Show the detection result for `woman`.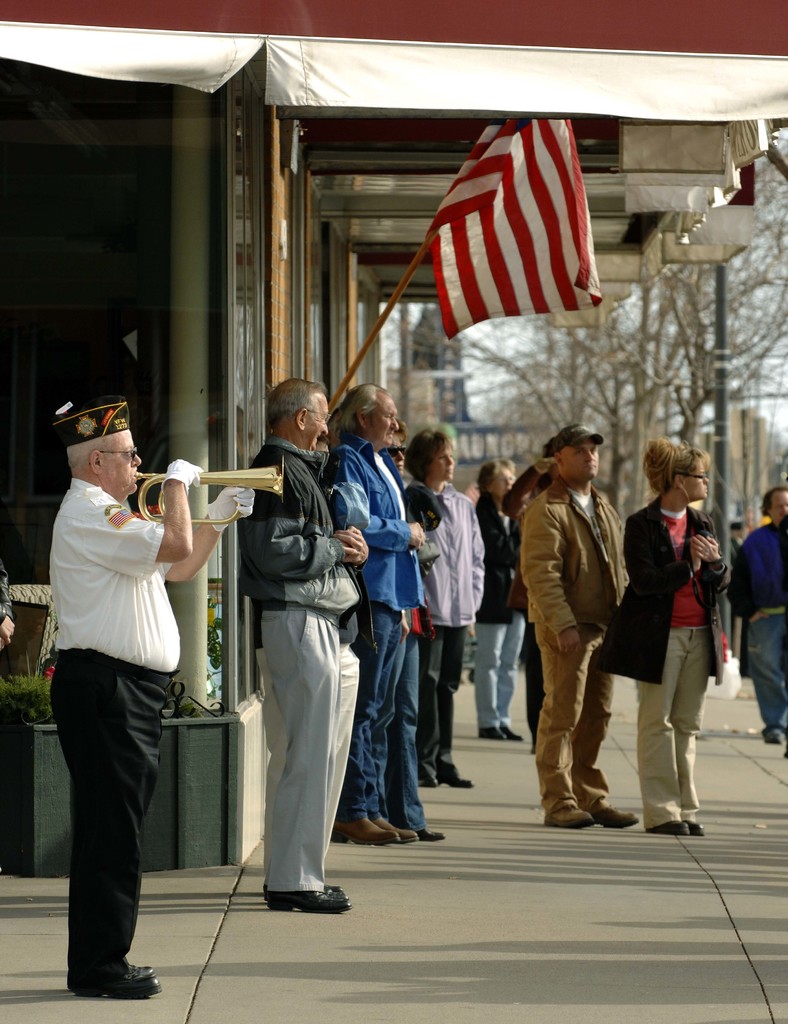
(left=400, top=420, right=475, bottom=804).
